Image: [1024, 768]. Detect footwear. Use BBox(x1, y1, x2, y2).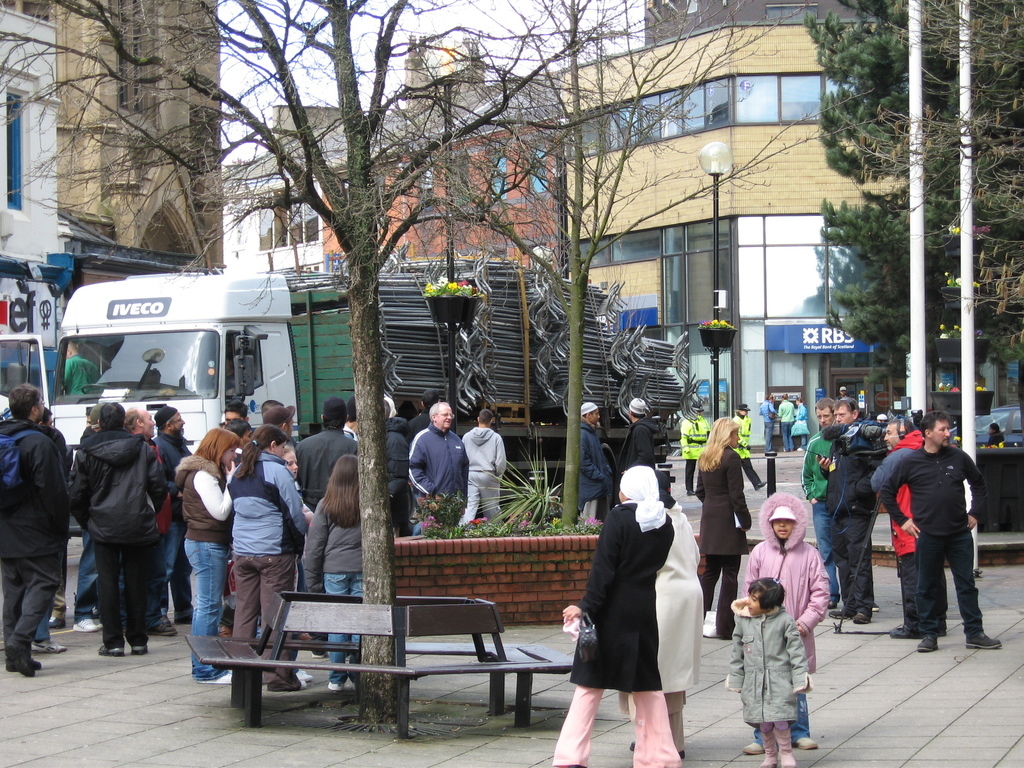
BBox(753, 479, 771, 492).
